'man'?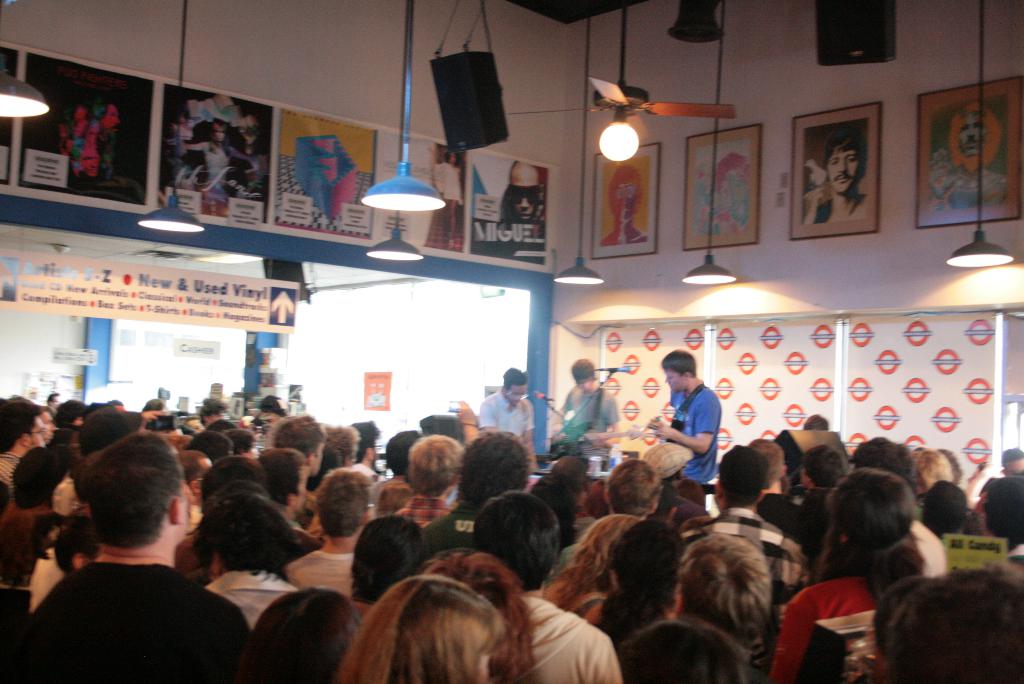
[480, 368, 540, 468]
